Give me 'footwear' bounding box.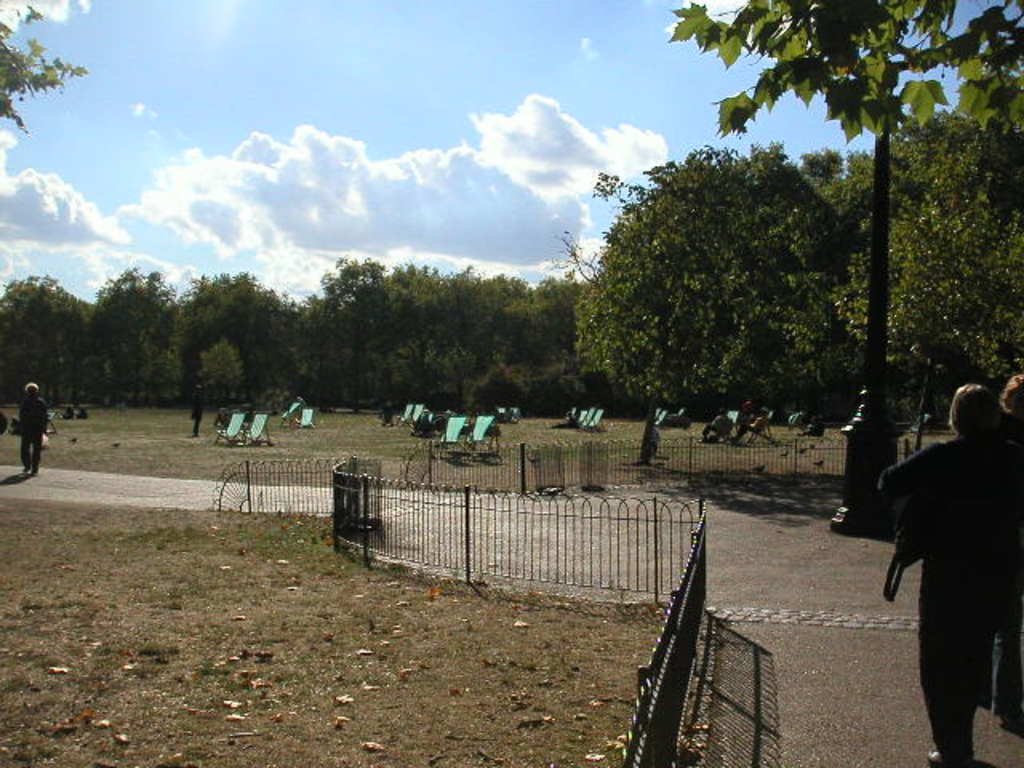
(left=18, top=467, right=30, bottom=478).
